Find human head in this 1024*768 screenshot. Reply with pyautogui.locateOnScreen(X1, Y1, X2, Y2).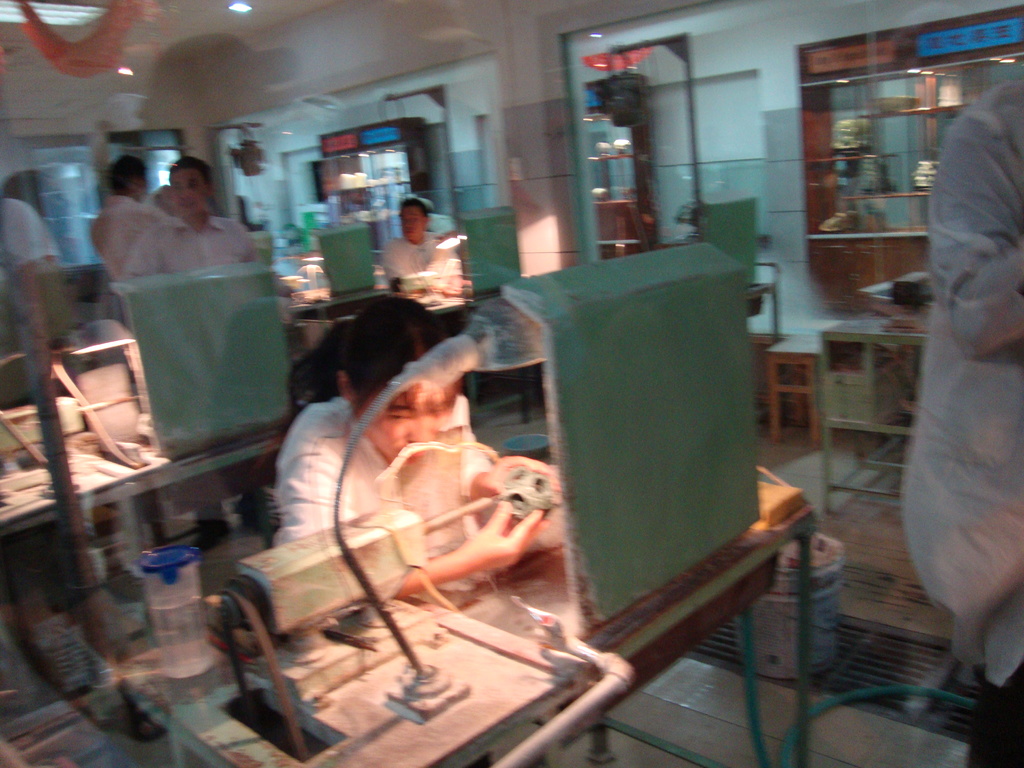
pyautogui.locateOnScreen(398, 198, 428, 243).
